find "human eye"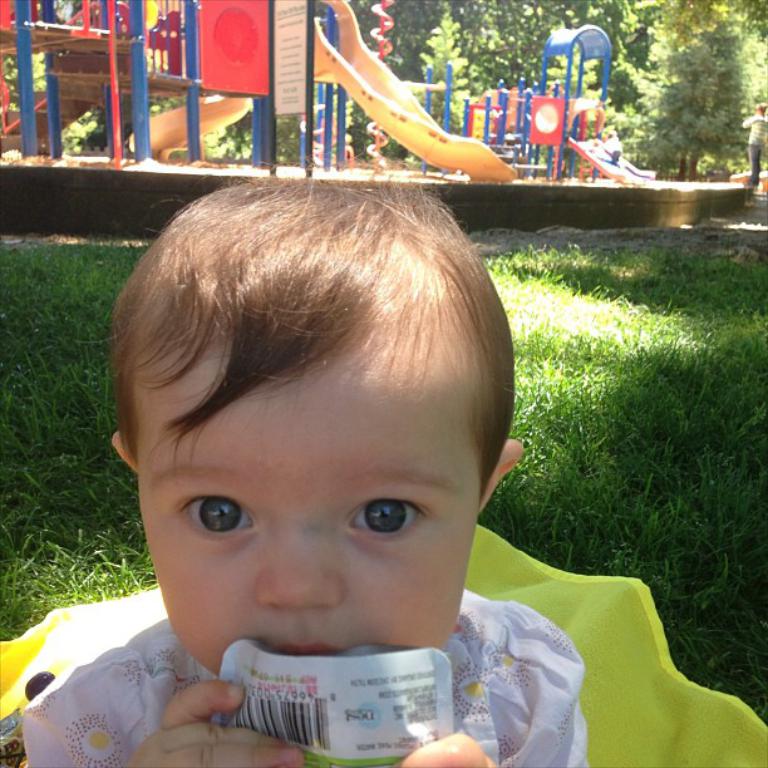
rect(171, 487, 255, 538)
